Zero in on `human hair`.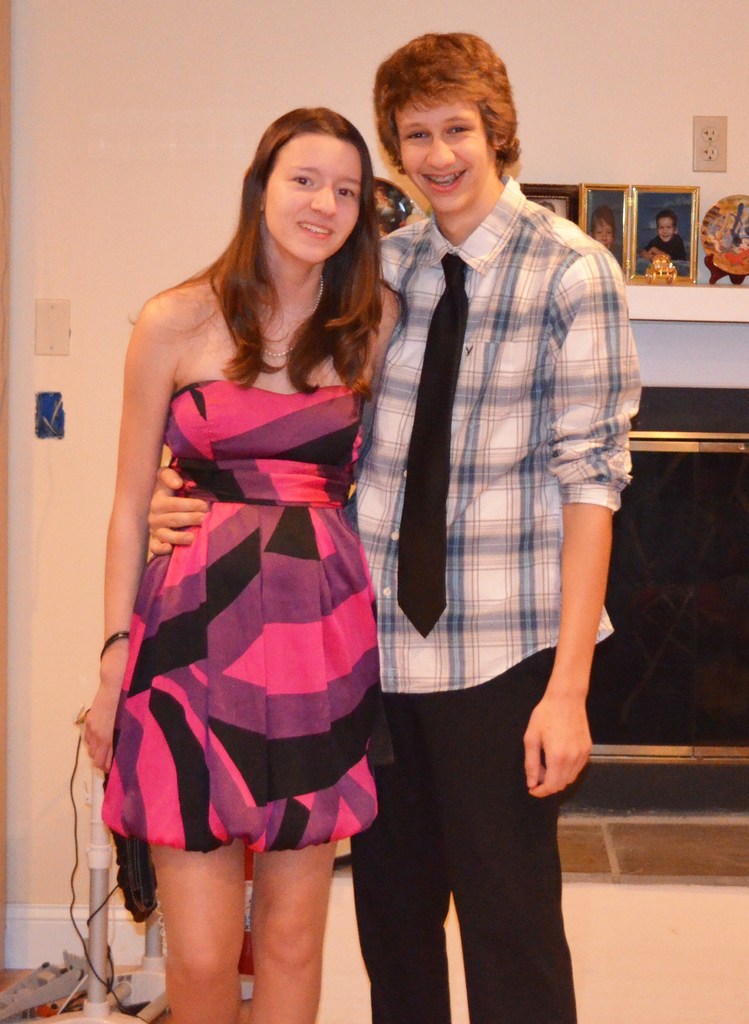
Zeroed in: Rect(656, 210, 677, 230).
